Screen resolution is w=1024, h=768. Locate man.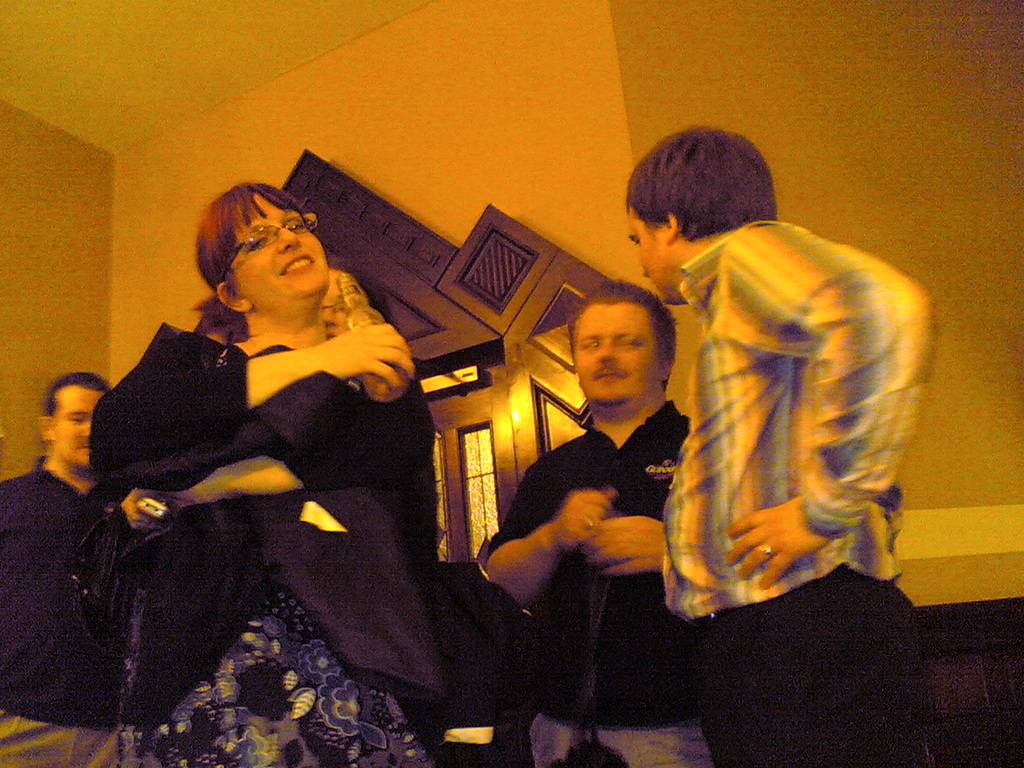
bbox=[485, 282, 714, 767].
